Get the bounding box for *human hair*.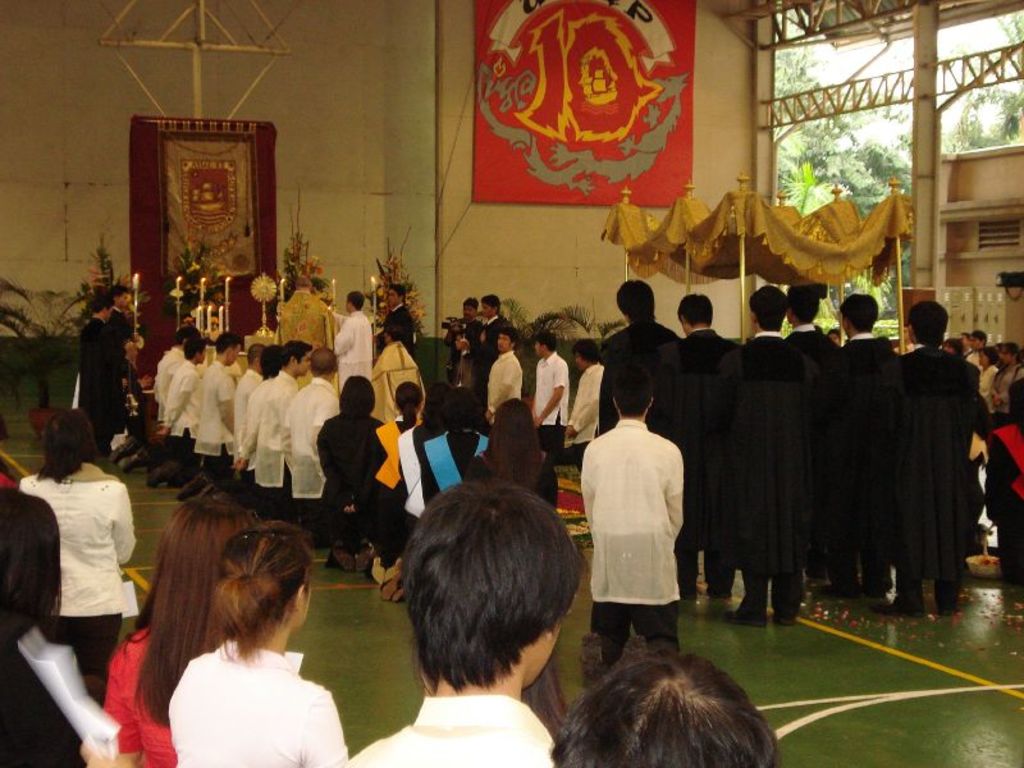
l=439, t=387, r=483, b=429.
